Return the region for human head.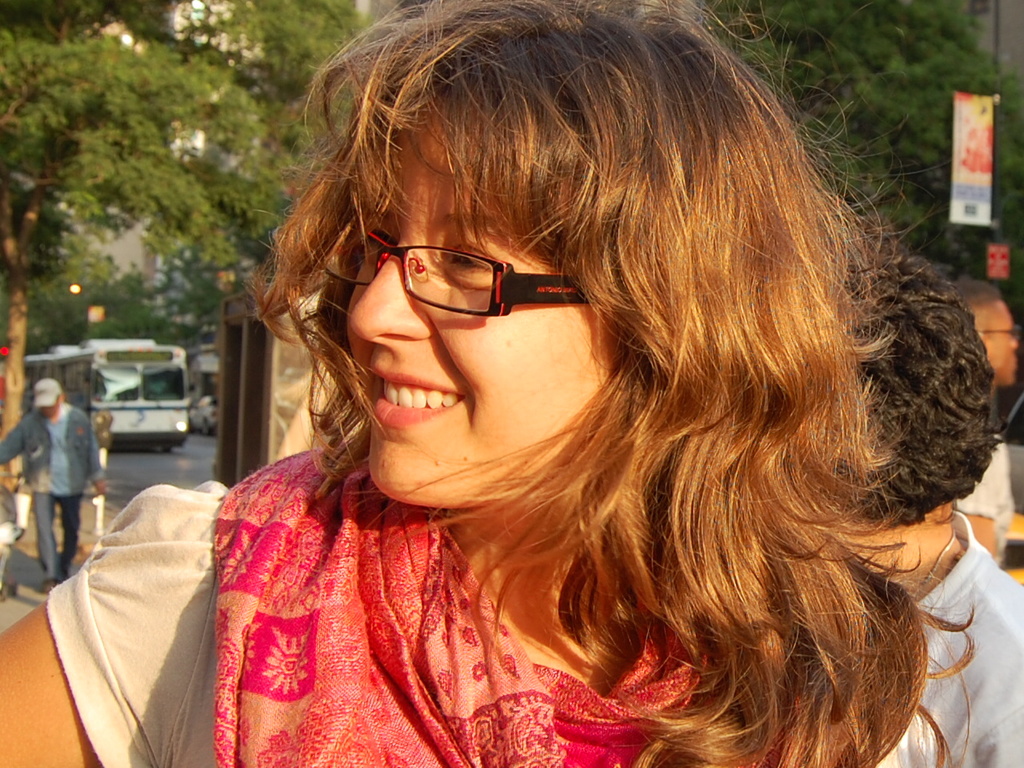
(x1=952, y1=275, x2=1019, y2=384).
